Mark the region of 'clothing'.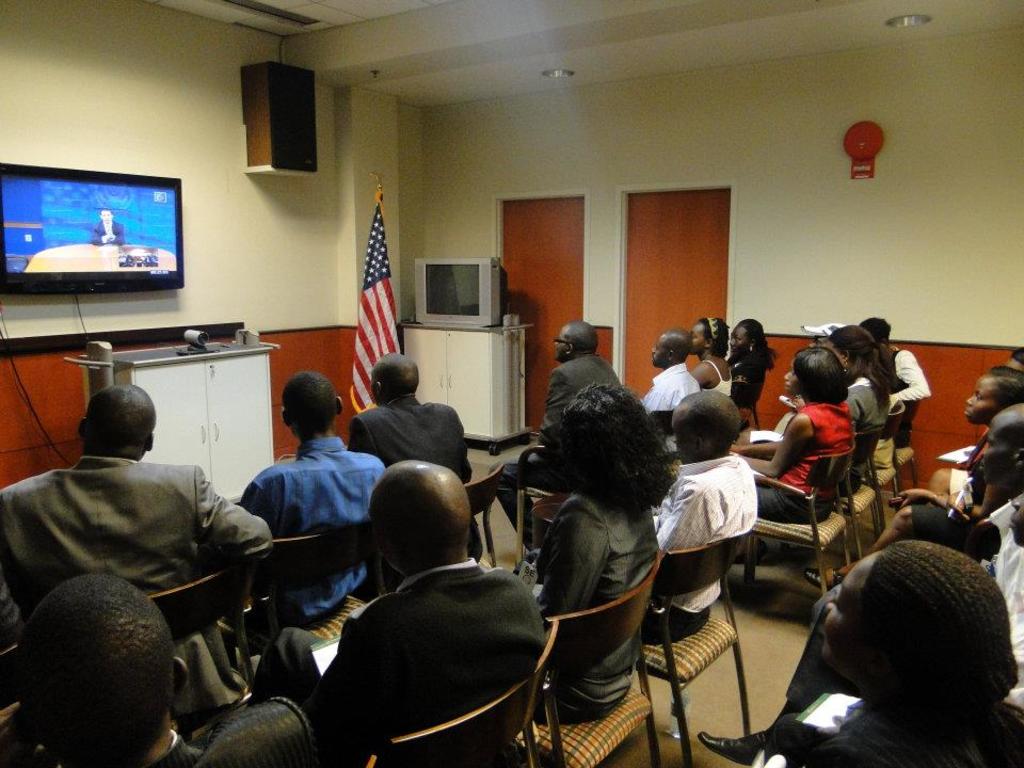
Region: rect(782, 683, 1023, 767).
